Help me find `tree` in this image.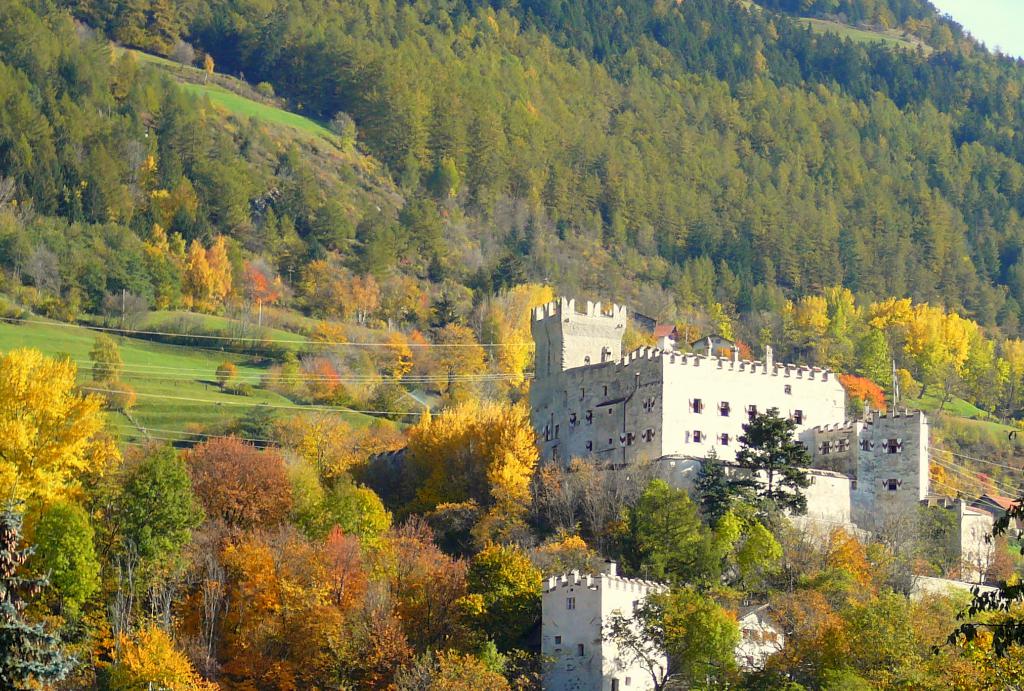
Found it: {"x1": 932, "y1": 498, "x2": 1023, "y2": 662}.
